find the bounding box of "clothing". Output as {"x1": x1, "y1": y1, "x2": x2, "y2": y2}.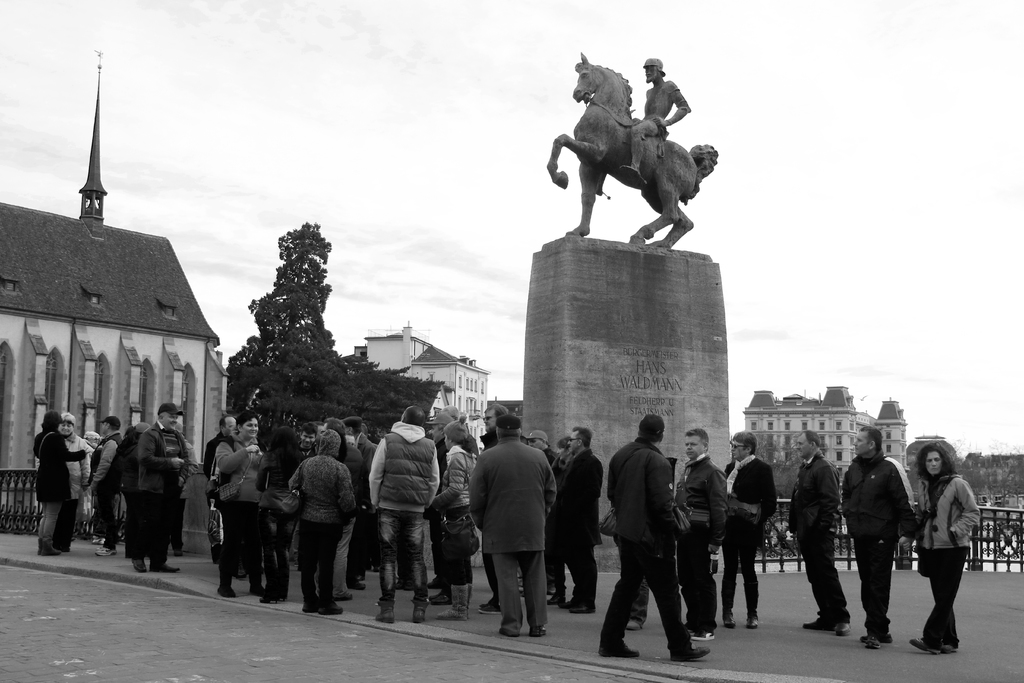
{"x1": 471, "y1": 445, "x2": 545, "y2": 608}.
